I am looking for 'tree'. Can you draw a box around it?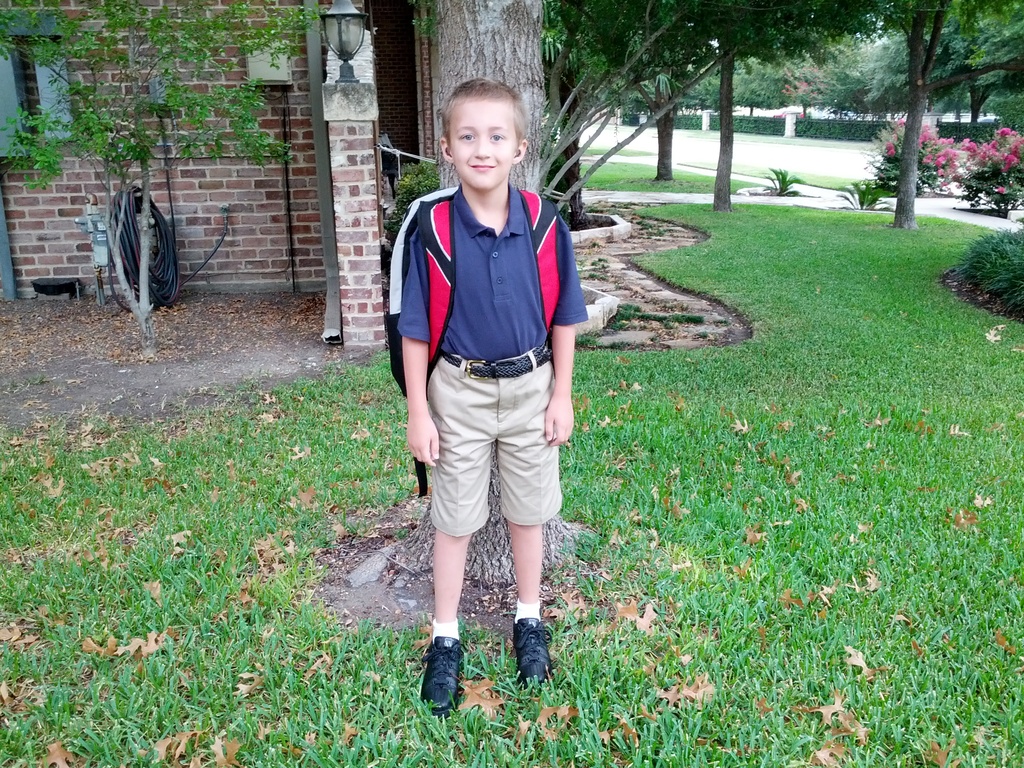
Sure, the bounding box is x1=433, y1=0, x2=547, y2=198.
